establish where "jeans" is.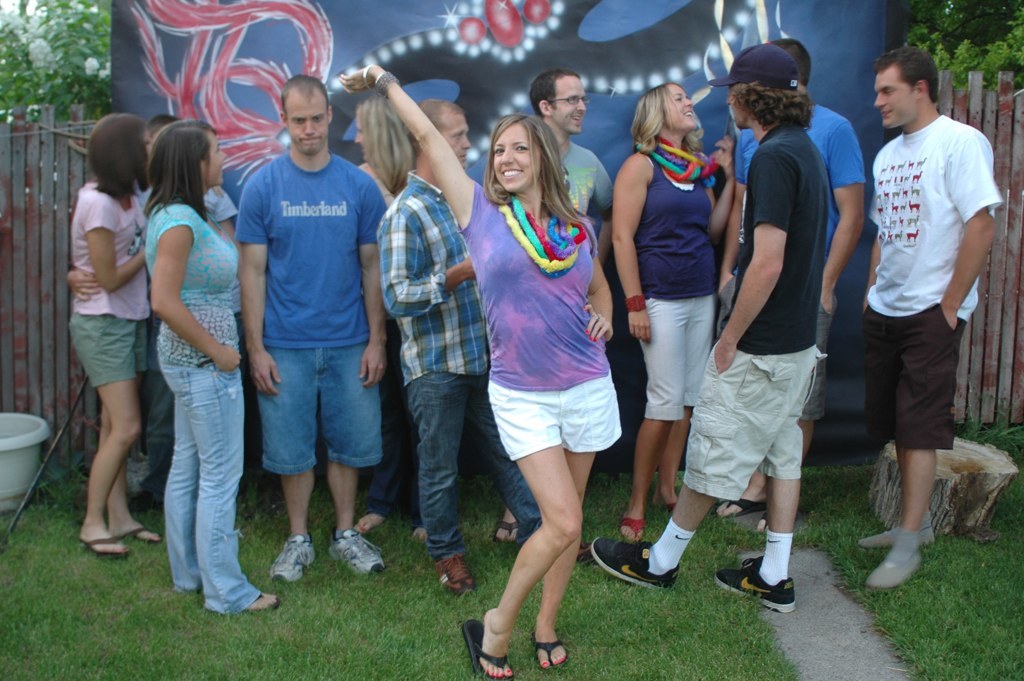
Established at <box>75,311,146,386</box>.
